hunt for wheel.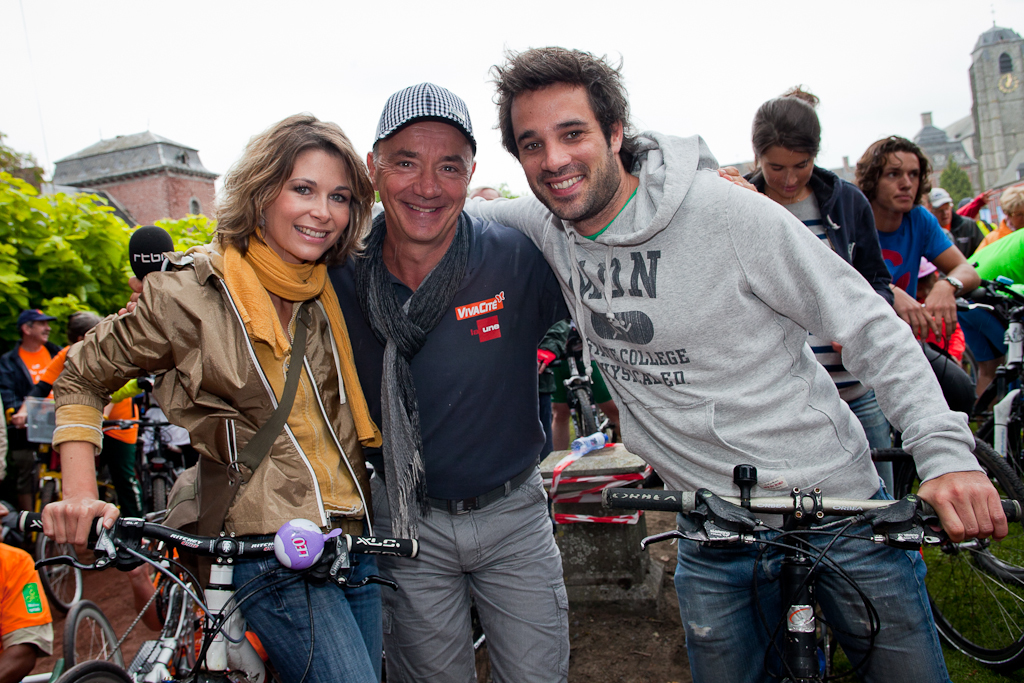
Hunted down at 33 512 92 617.
